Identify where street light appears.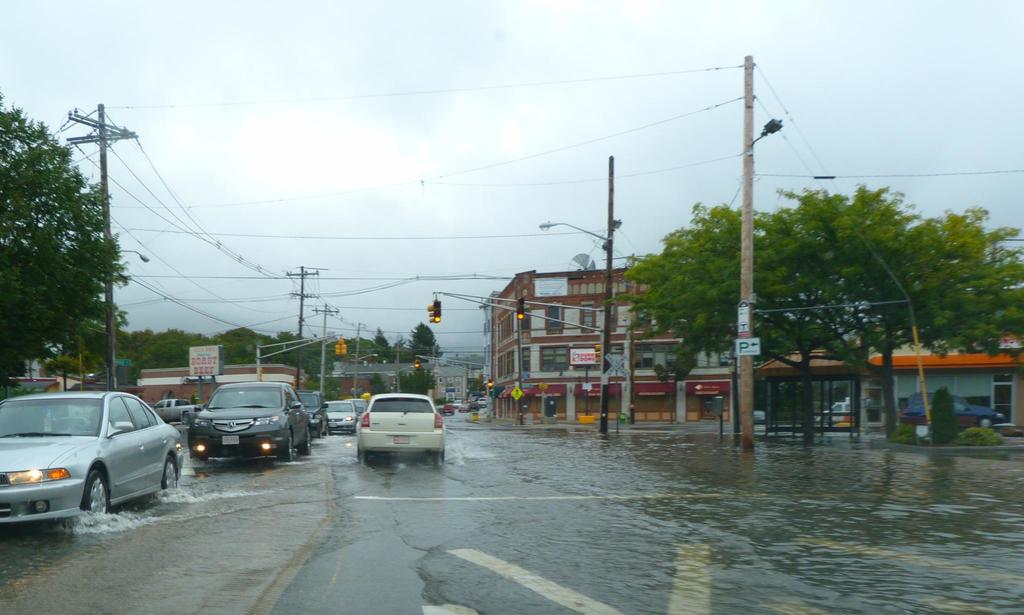
Appears at pyautogui.locateOnScreen(392, 360, 415, 395).
